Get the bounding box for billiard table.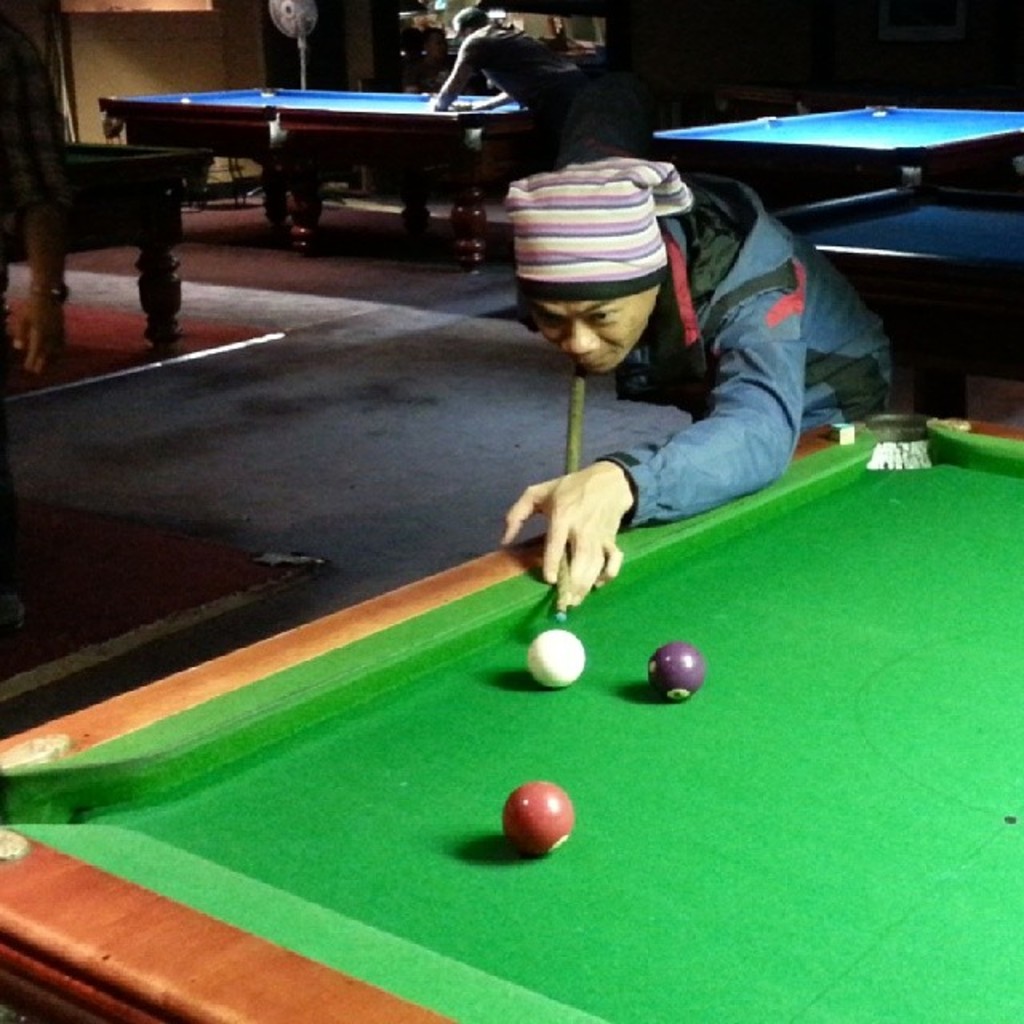
(0, 128, 218, 344).
